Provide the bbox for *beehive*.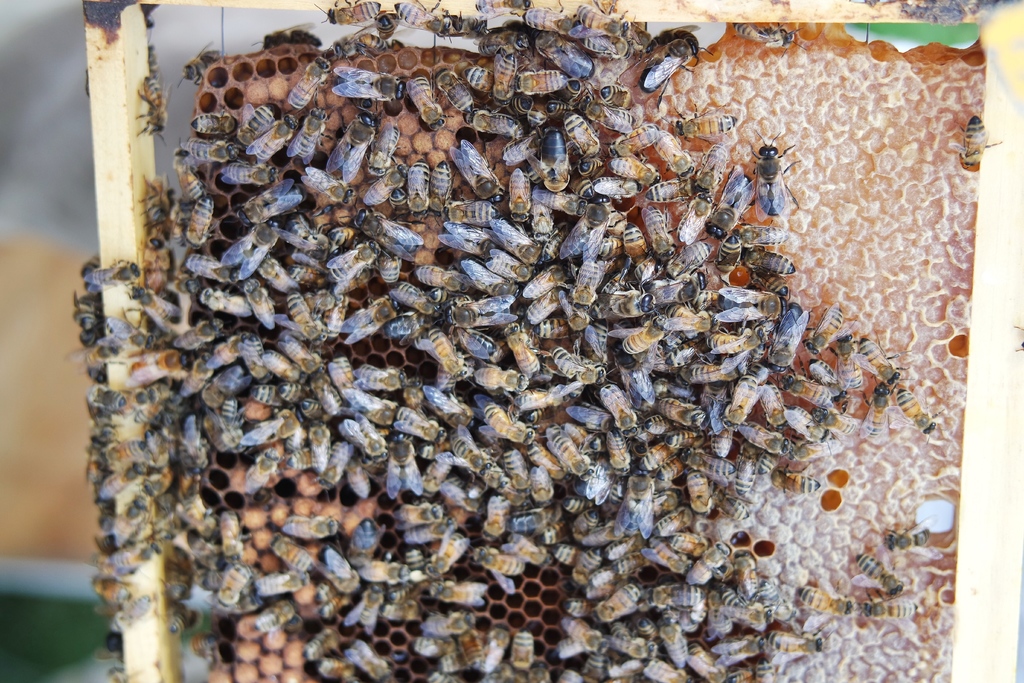
crop(18, 0, 996, 682).
